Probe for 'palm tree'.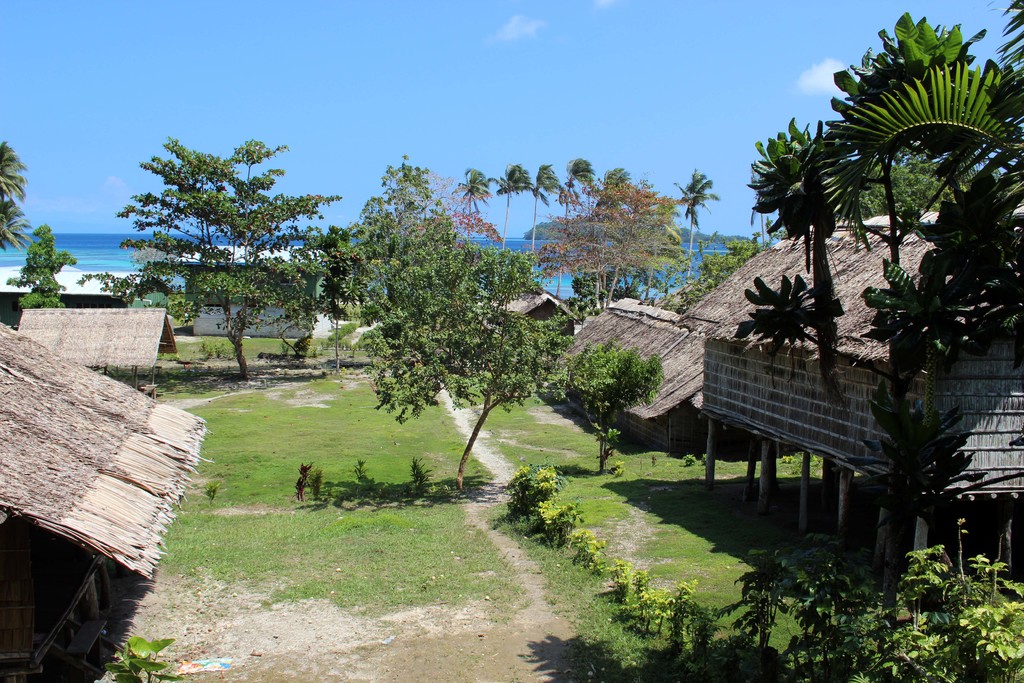
Probe result: left=568, top=155, right=589, bottom=240.
